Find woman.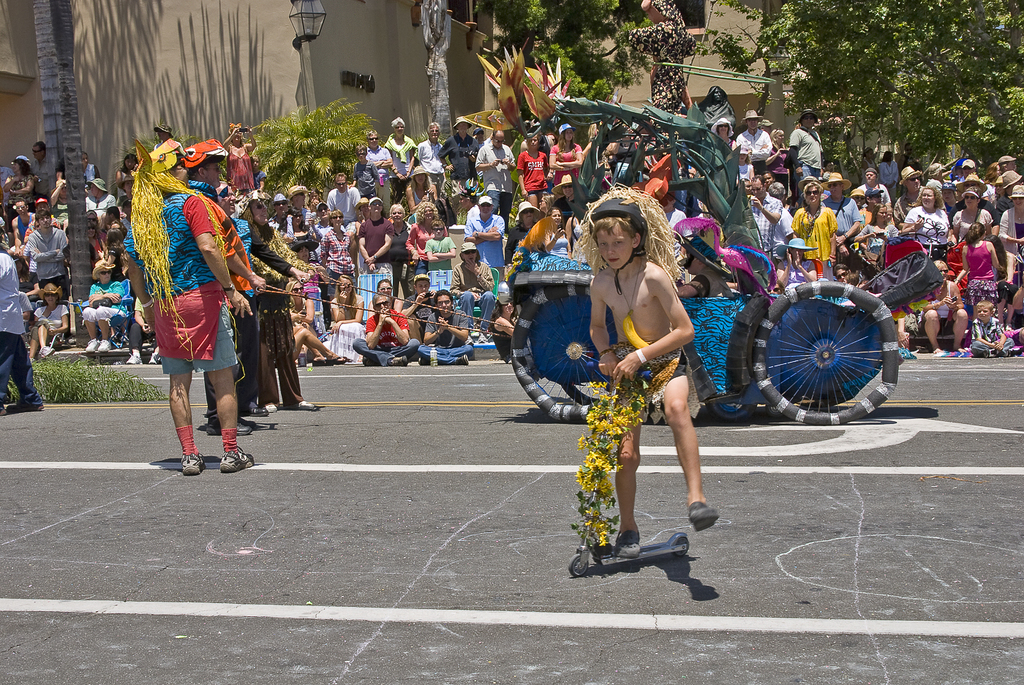
bbox=(317, 211, 357, 284).
